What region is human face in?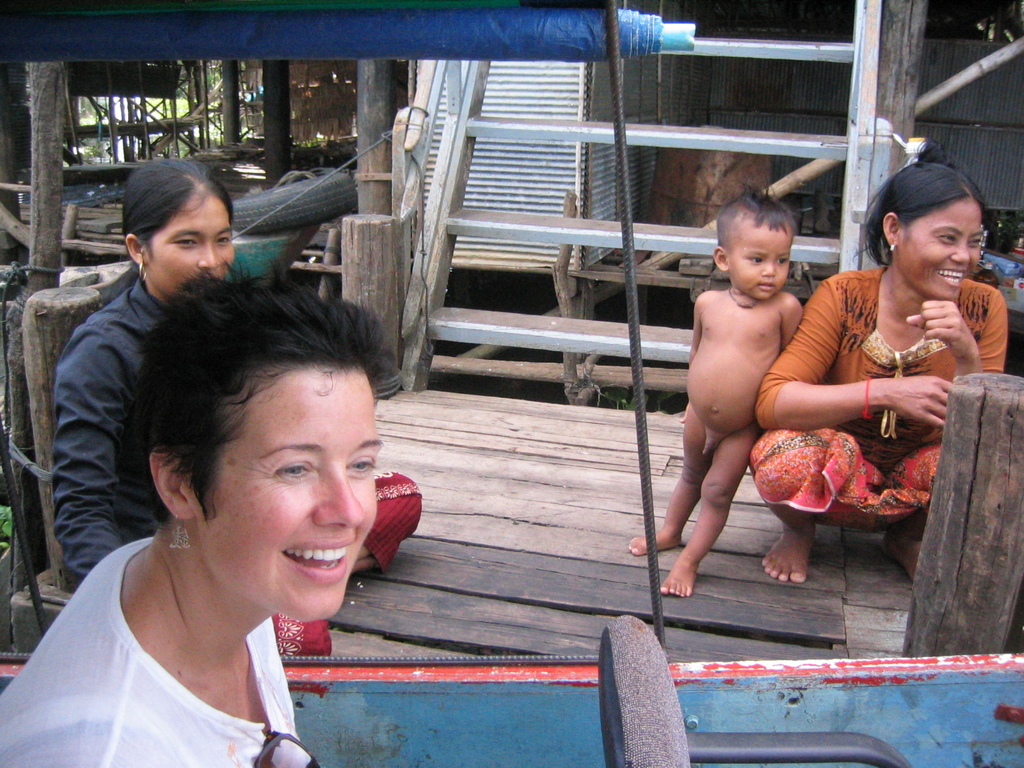
908,220,979,300.
